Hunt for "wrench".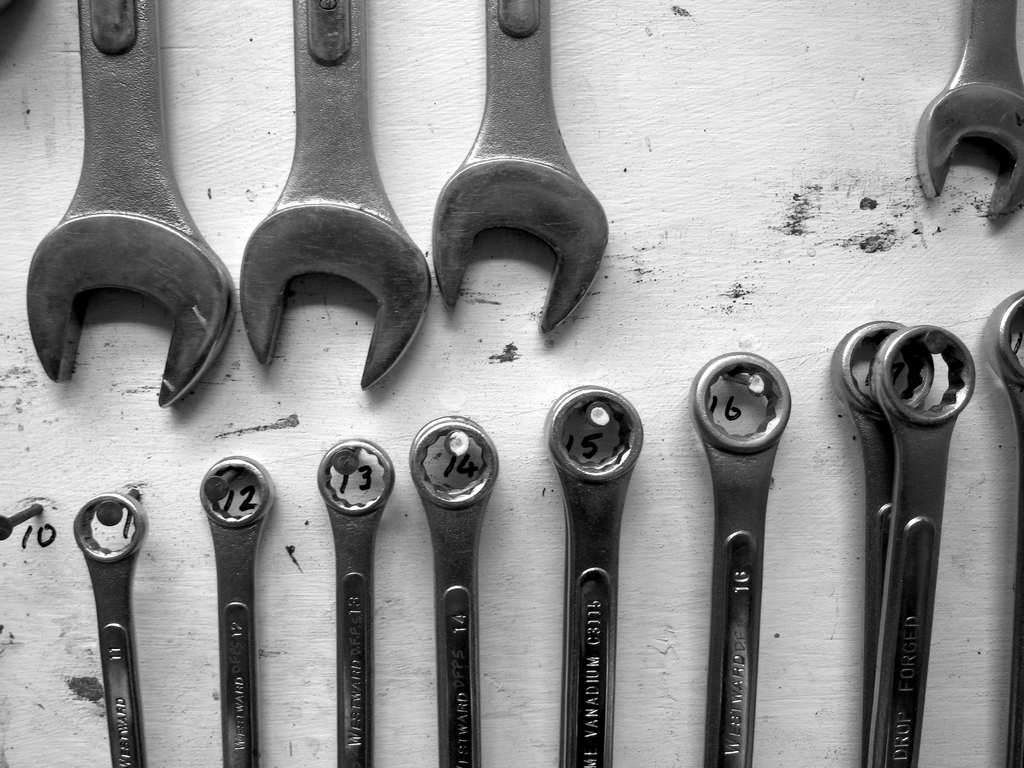
Hunted down at box(74, 488, 144, 767).
